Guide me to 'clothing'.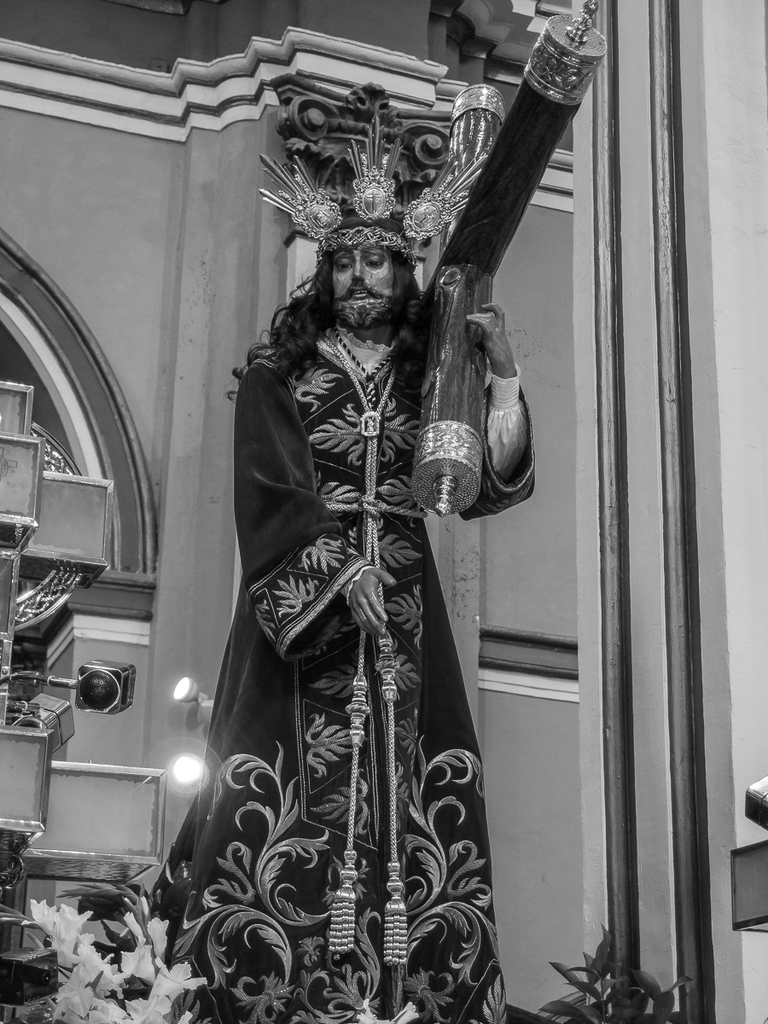
Guidance: <box>140,309,535,1023</box>.
